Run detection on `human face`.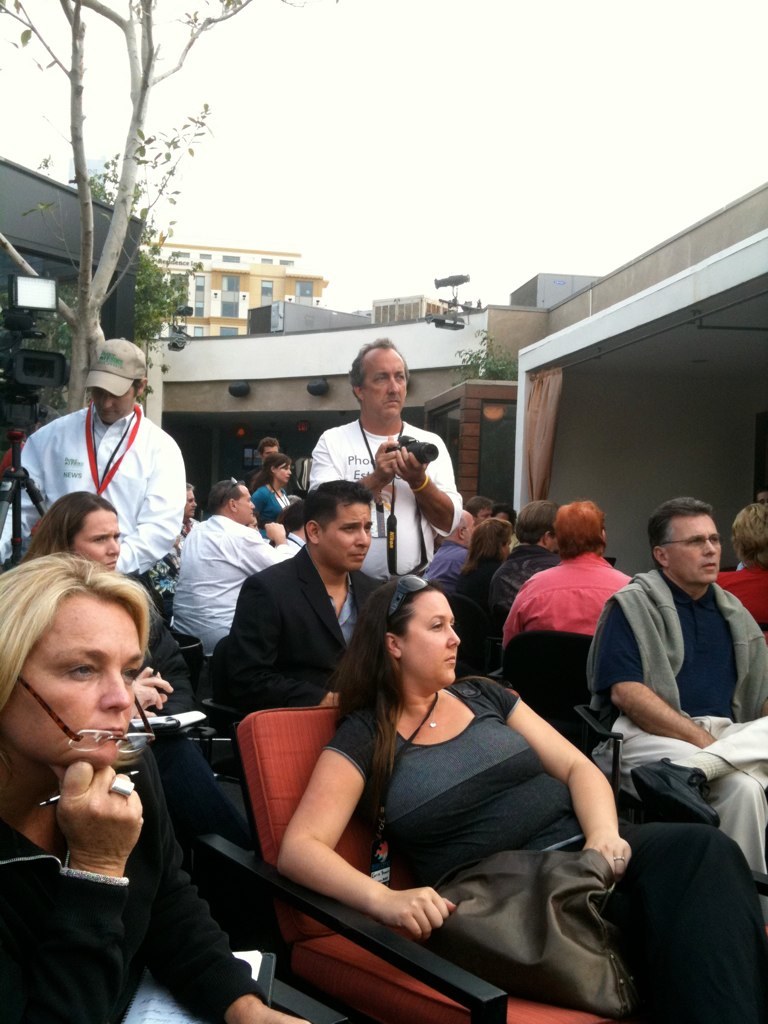
Result: bbox(184, 491, 196, 516).
